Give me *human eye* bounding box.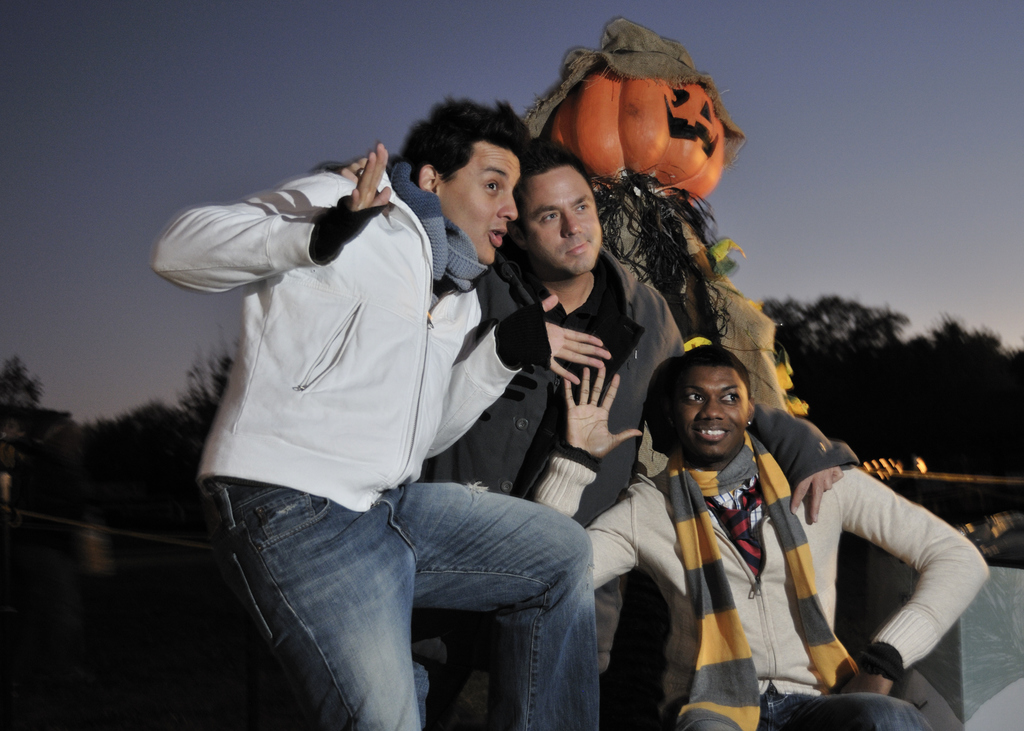
box=[538, 209, 559, 225].
